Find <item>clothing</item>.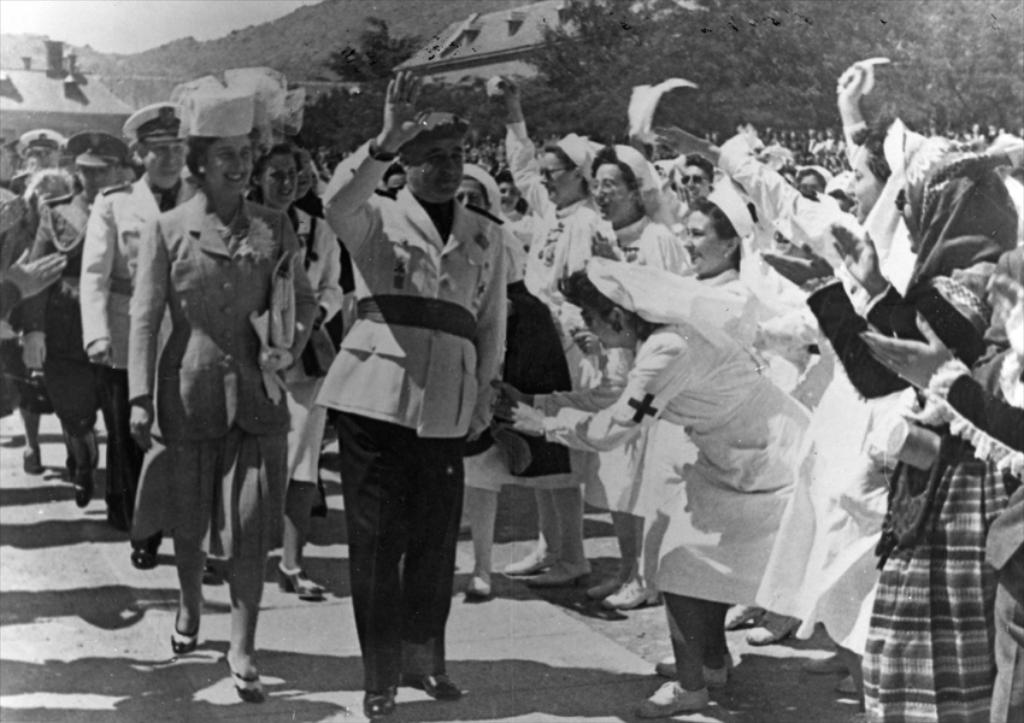
<box>811,247,1019,722</box>.
